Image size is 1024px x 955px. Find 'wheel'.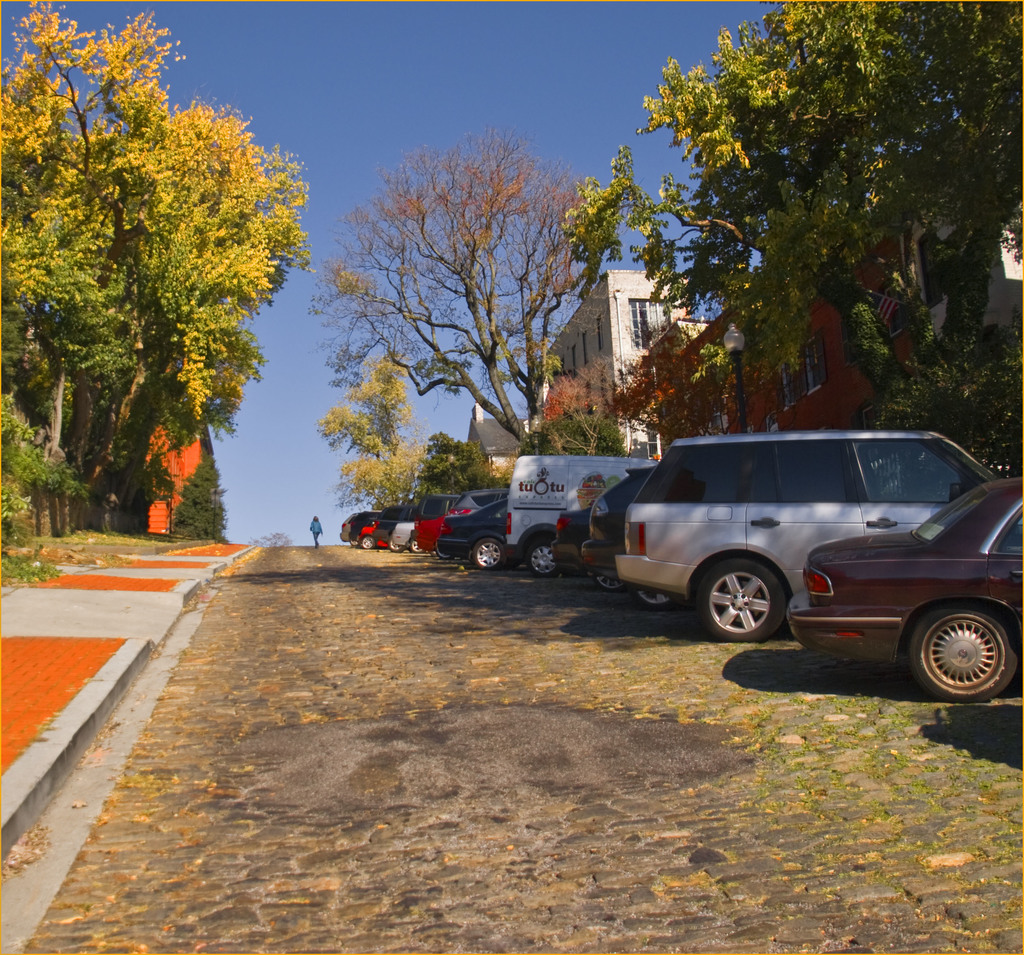
<bbox>687, 559, 787, 641</bbox>.
